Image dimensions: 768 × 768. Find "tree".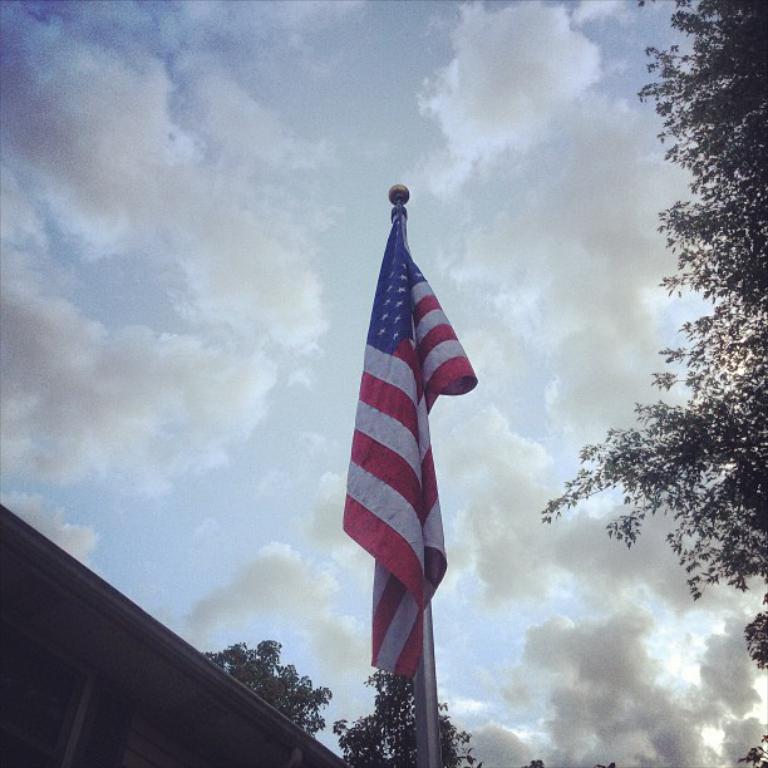
(538, 0, 767, 767).
